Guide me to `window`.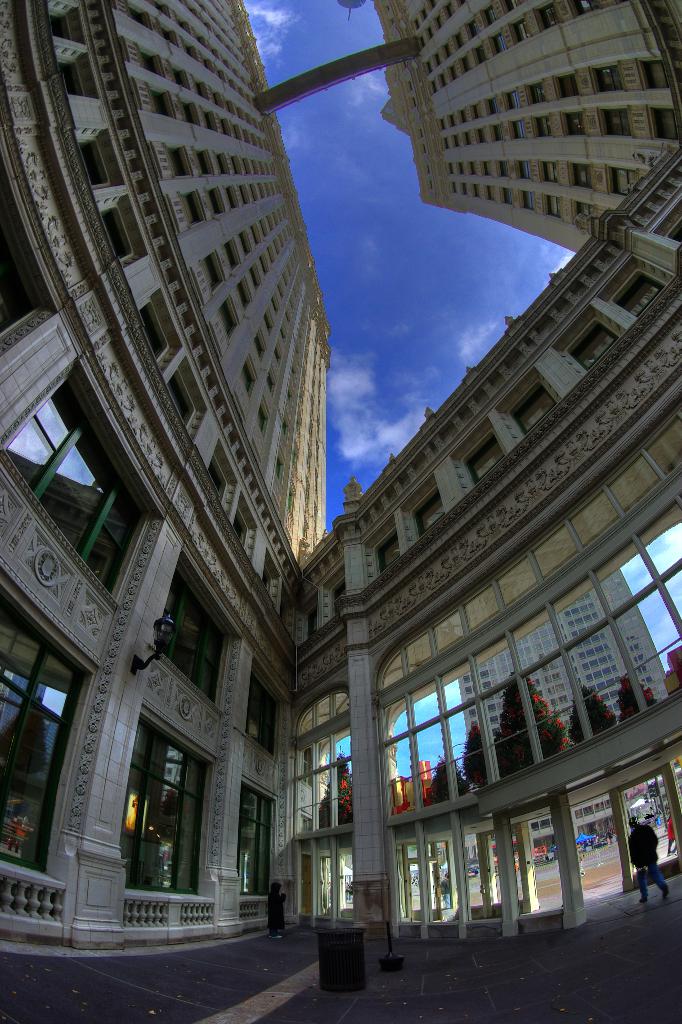
Guidance: [227,507,257,568].
